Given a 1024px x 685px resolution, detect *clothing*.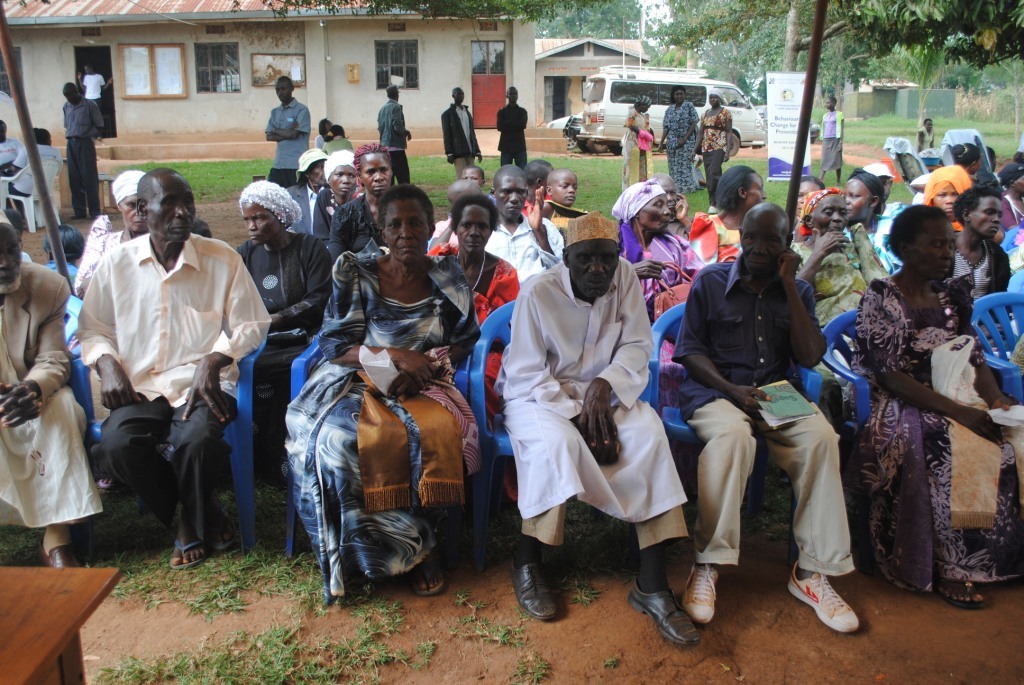
[left=868, top=186, right=907, bottom=280].
